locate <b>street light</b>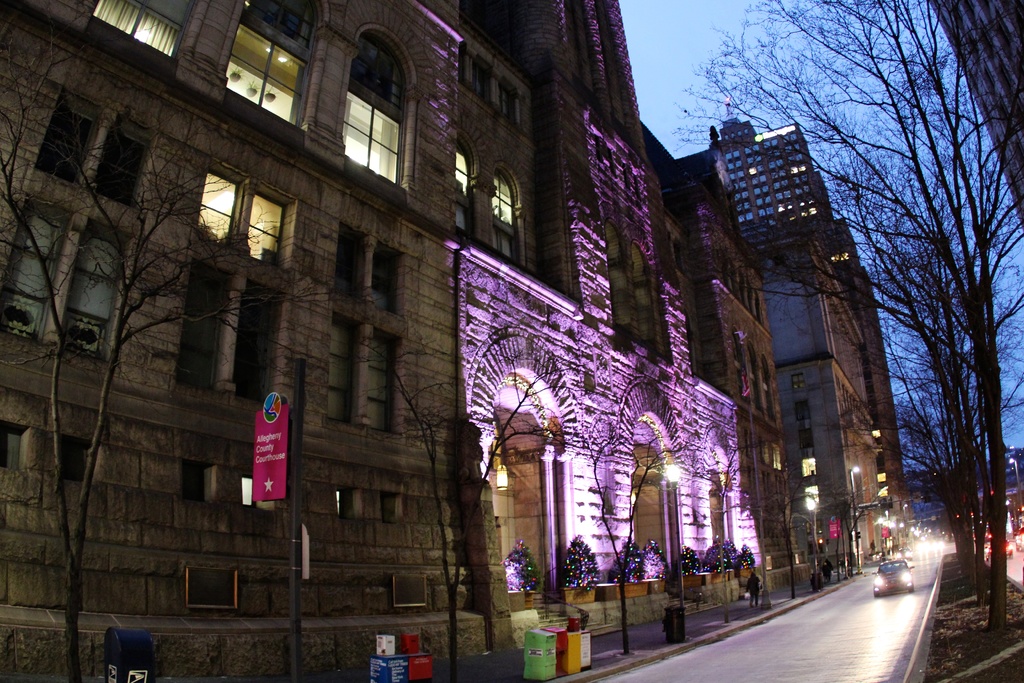
660 459 686 626
